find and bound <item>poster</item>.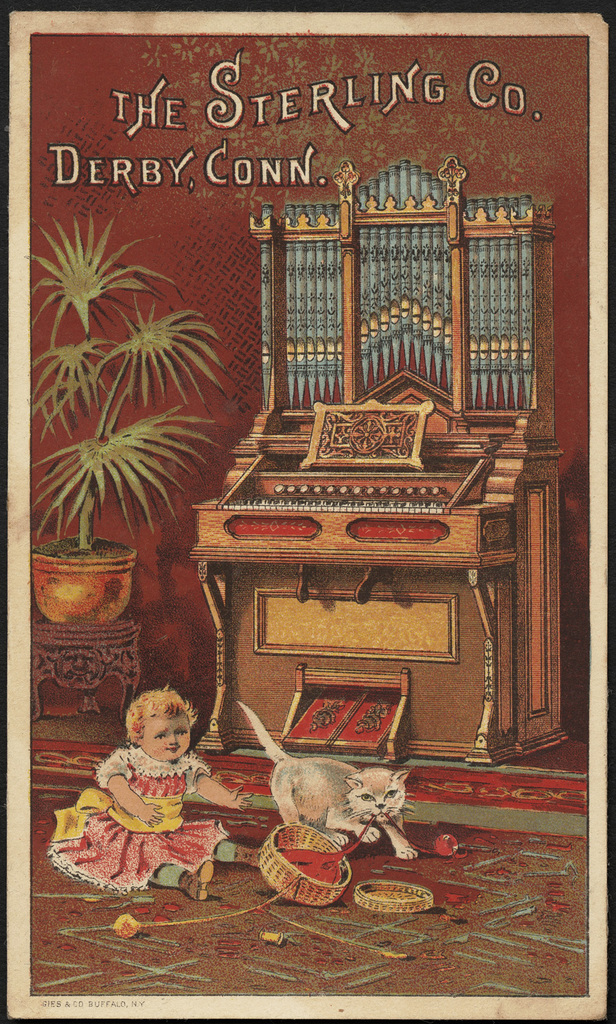
Bound: <box>0,0,612,1016</box>.
